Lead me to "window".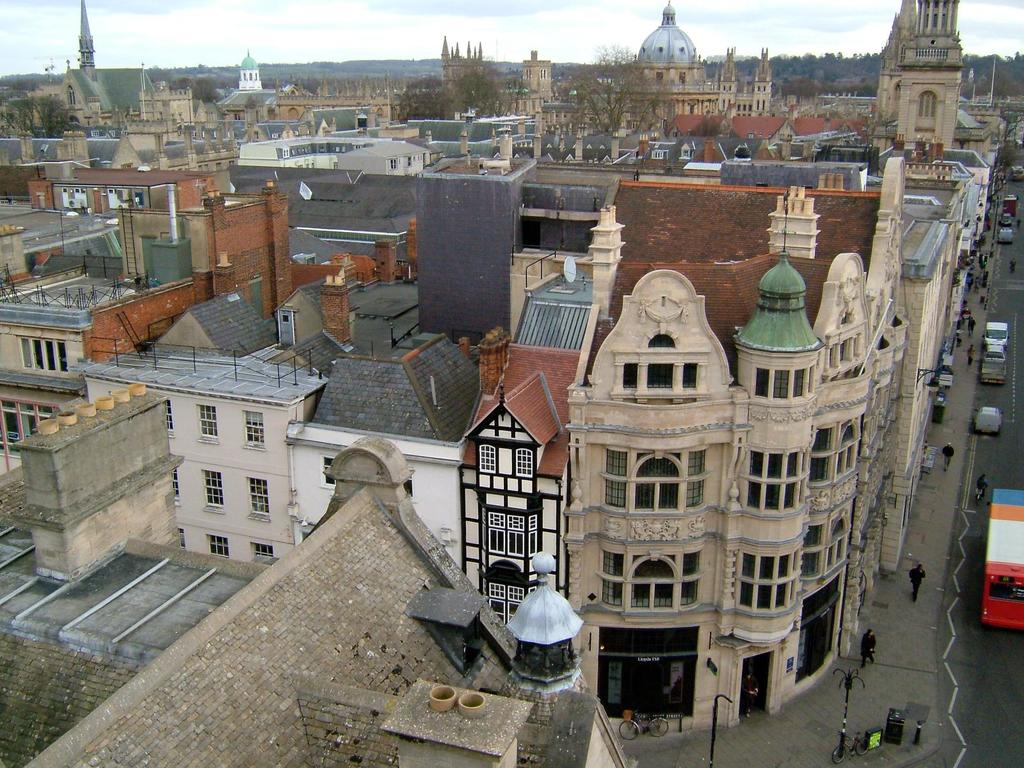
Lead to 486,513,545,556.
